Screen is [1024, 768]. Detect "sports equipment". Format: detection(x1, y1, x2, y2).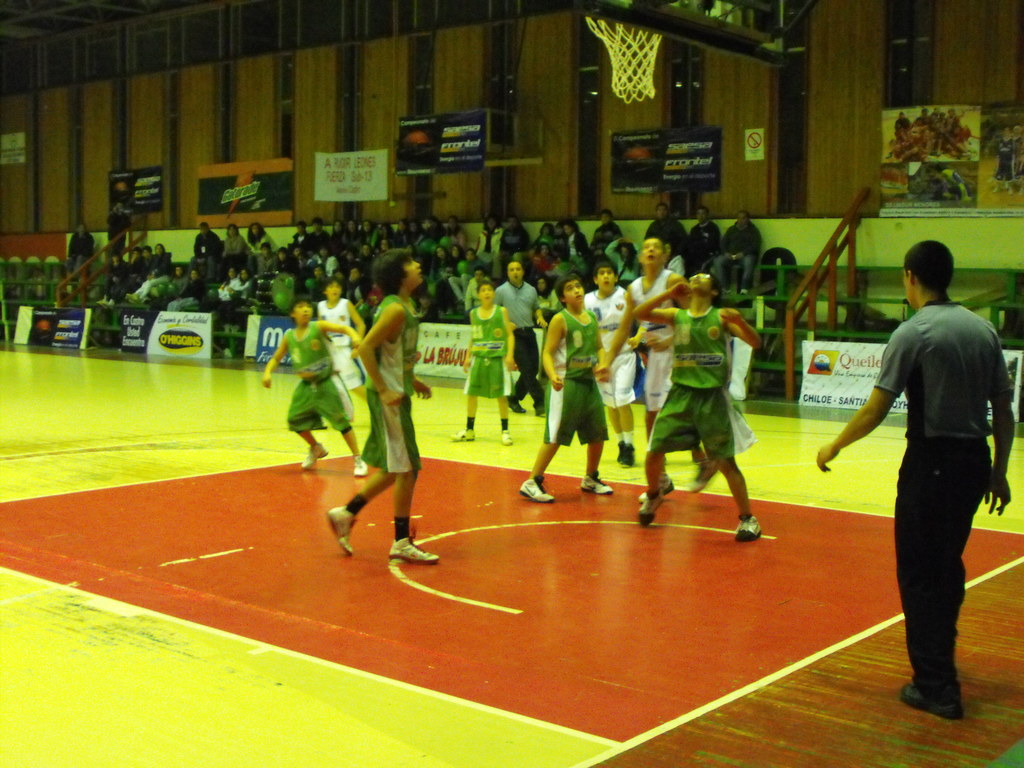
detection(615, 440, 636, 465).
